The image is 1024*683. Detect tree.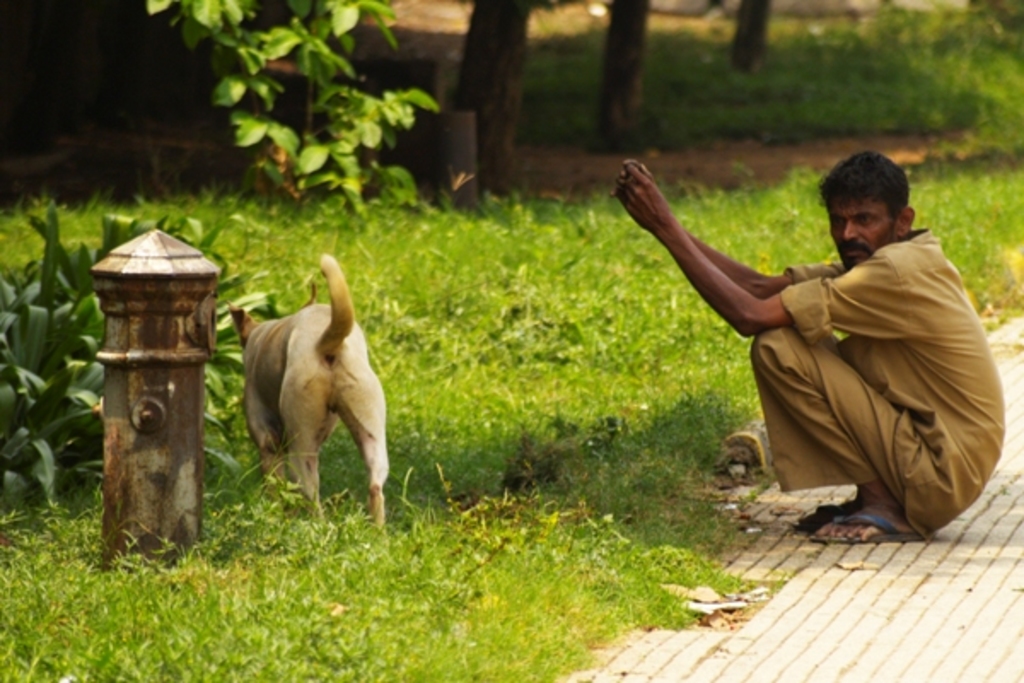
Detection: x1=732 y1=0 x2=799 y2=79.
